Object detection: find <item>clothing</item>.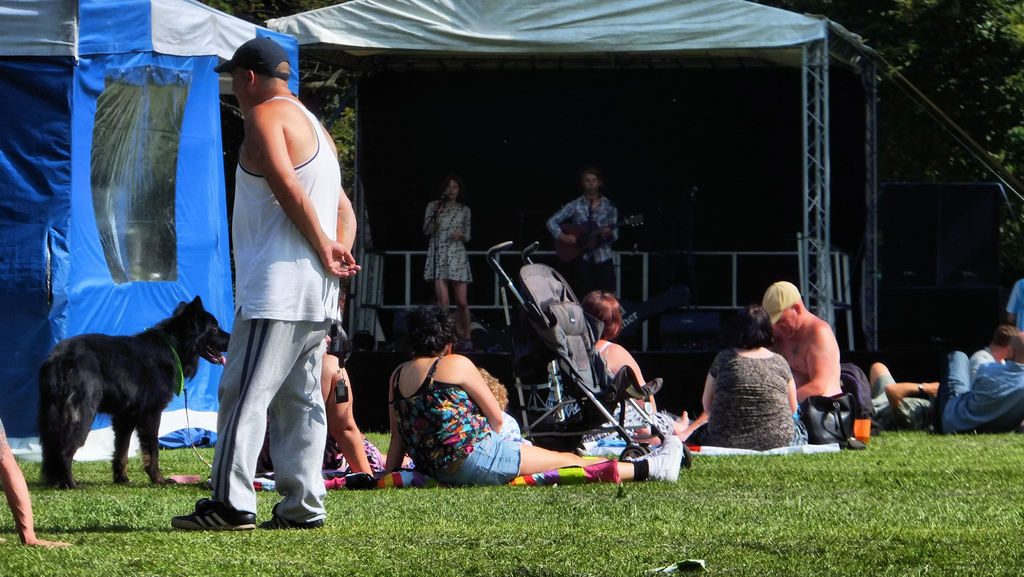
539, 340, 682, 445.
